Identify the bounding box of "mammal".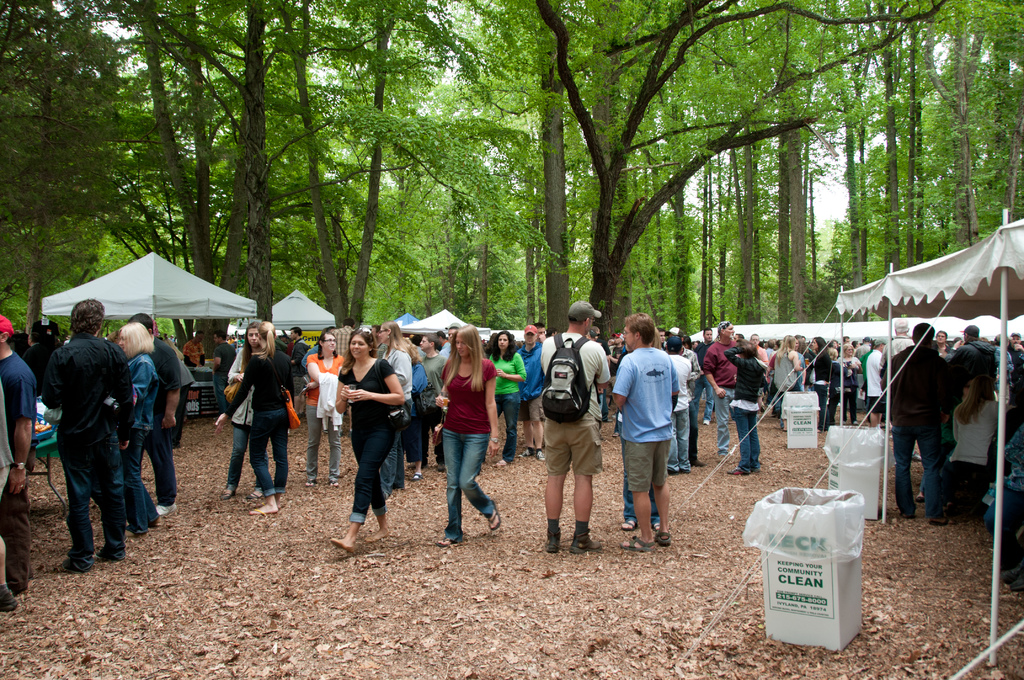
(131, 312, 182, 518).
